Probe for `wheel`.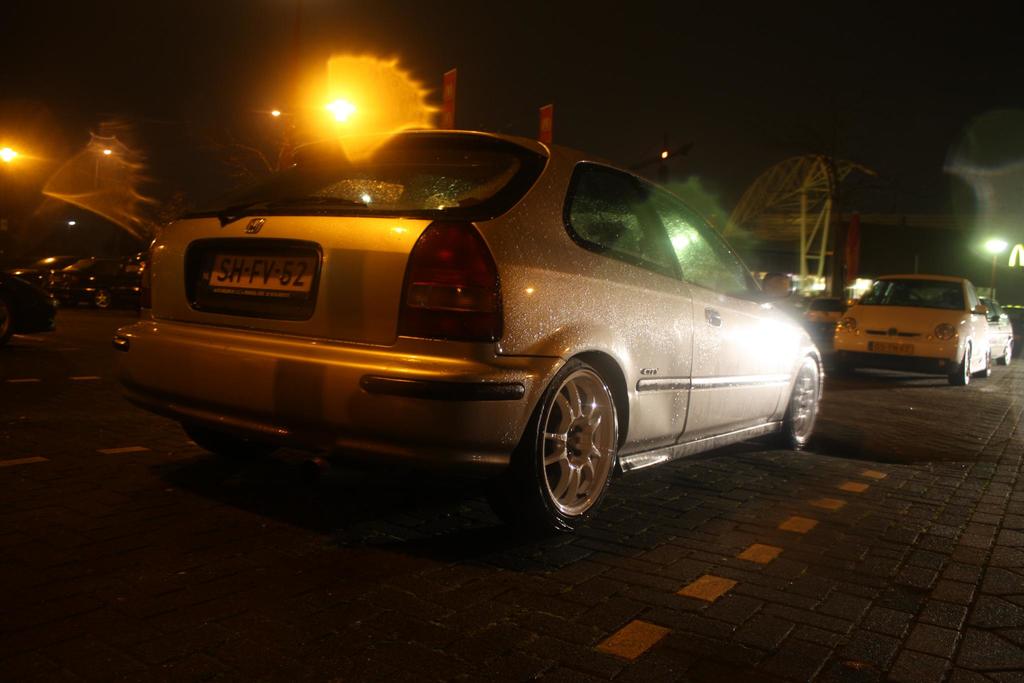
Probe result: bbox(776, 353, 820, 456).
